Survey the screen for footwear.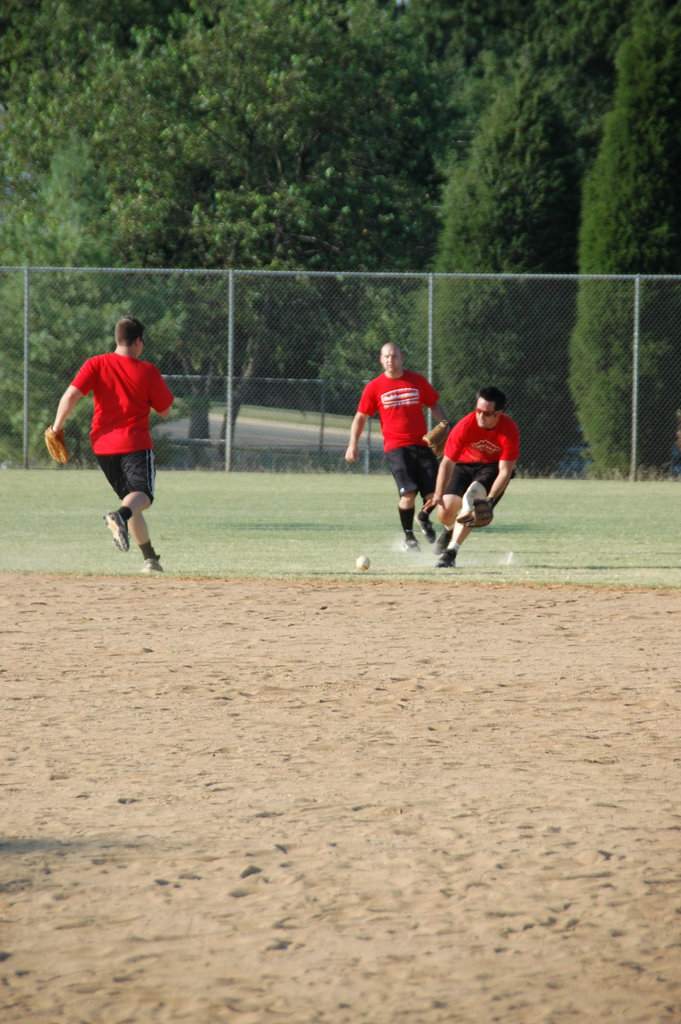
Survey found: (107, 506, 130, 550).
